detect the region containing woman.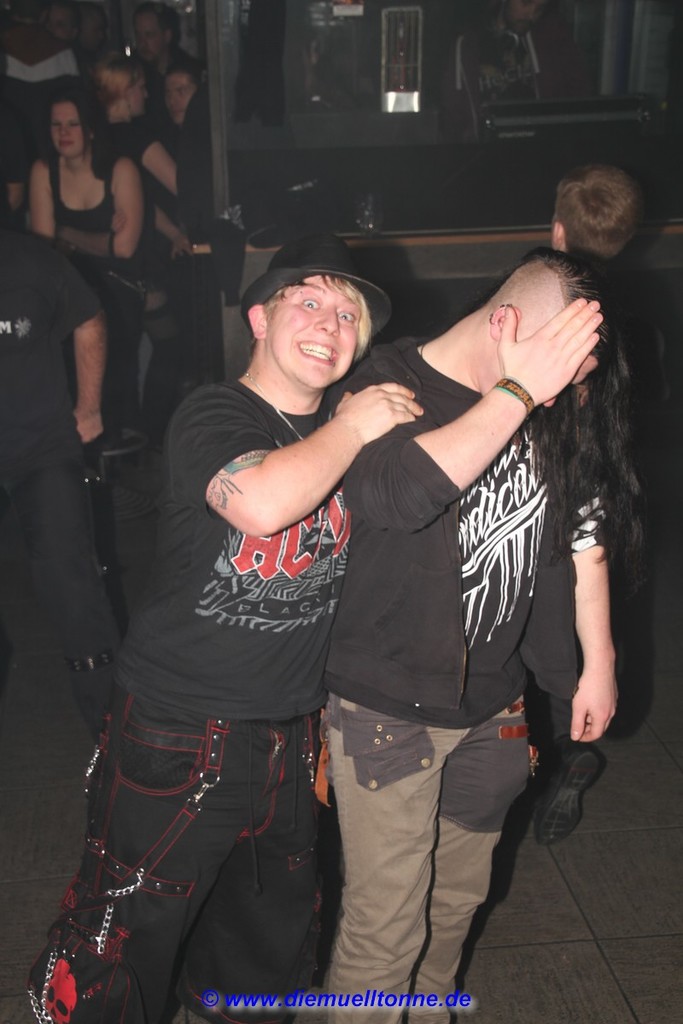
15, 238, 397, 1023.
